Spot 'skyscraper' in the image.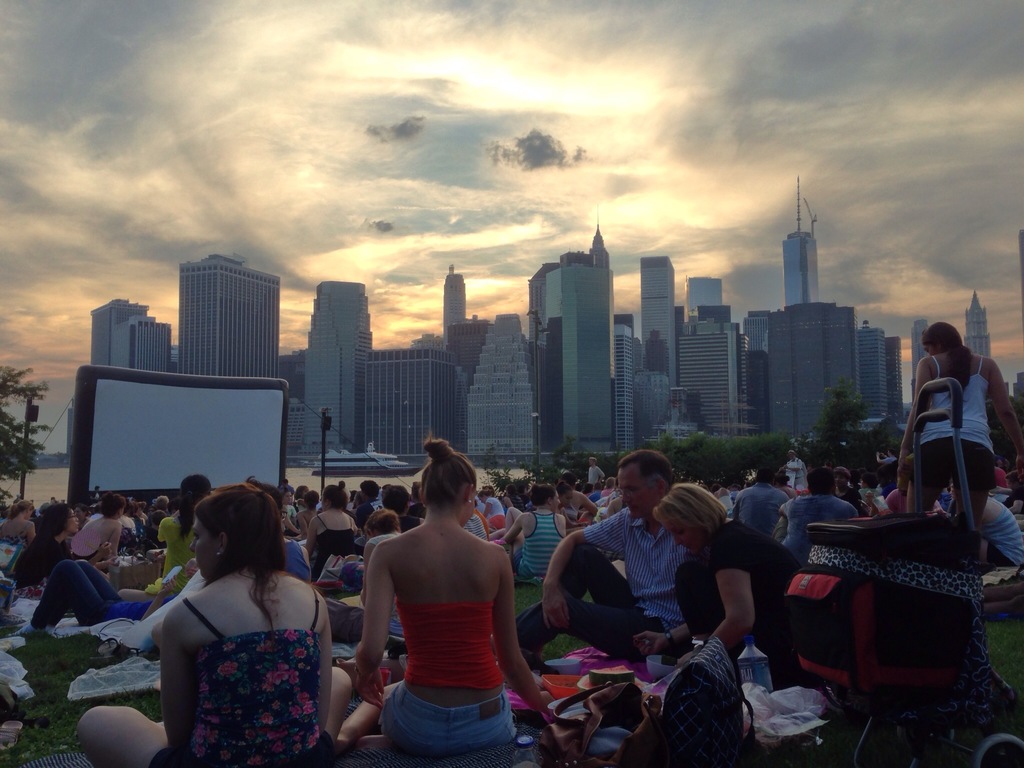
'skyscraper' found at (959, 286, 991, 363).
